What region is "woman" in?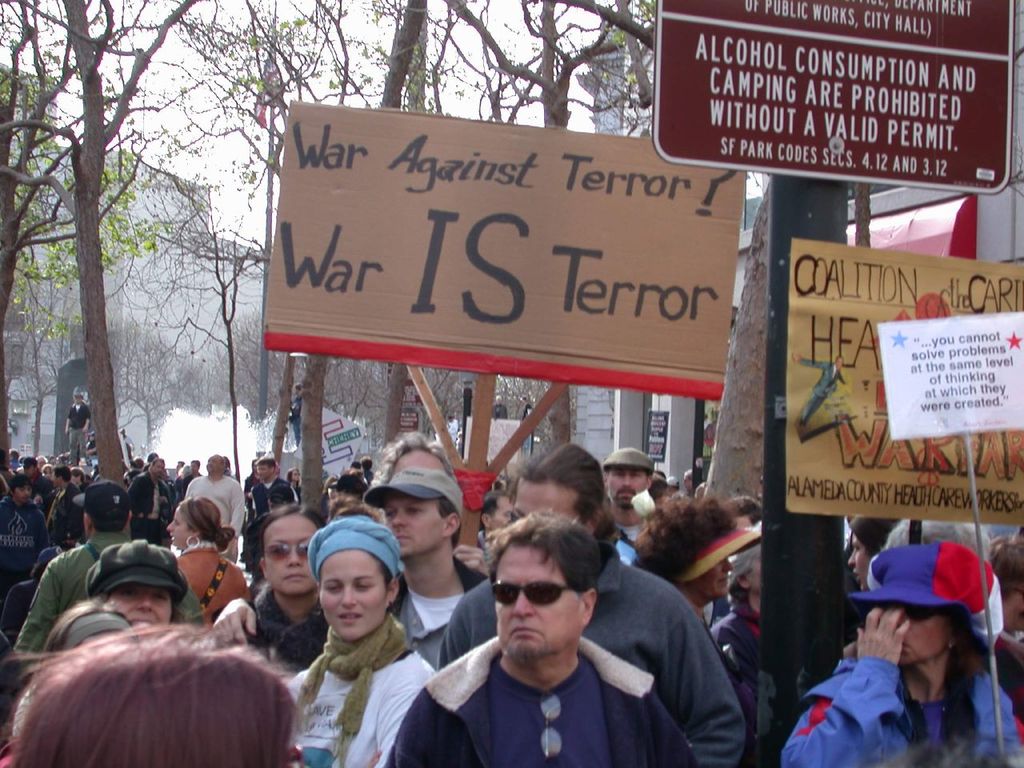
crop(171, 498, 254, 614).
